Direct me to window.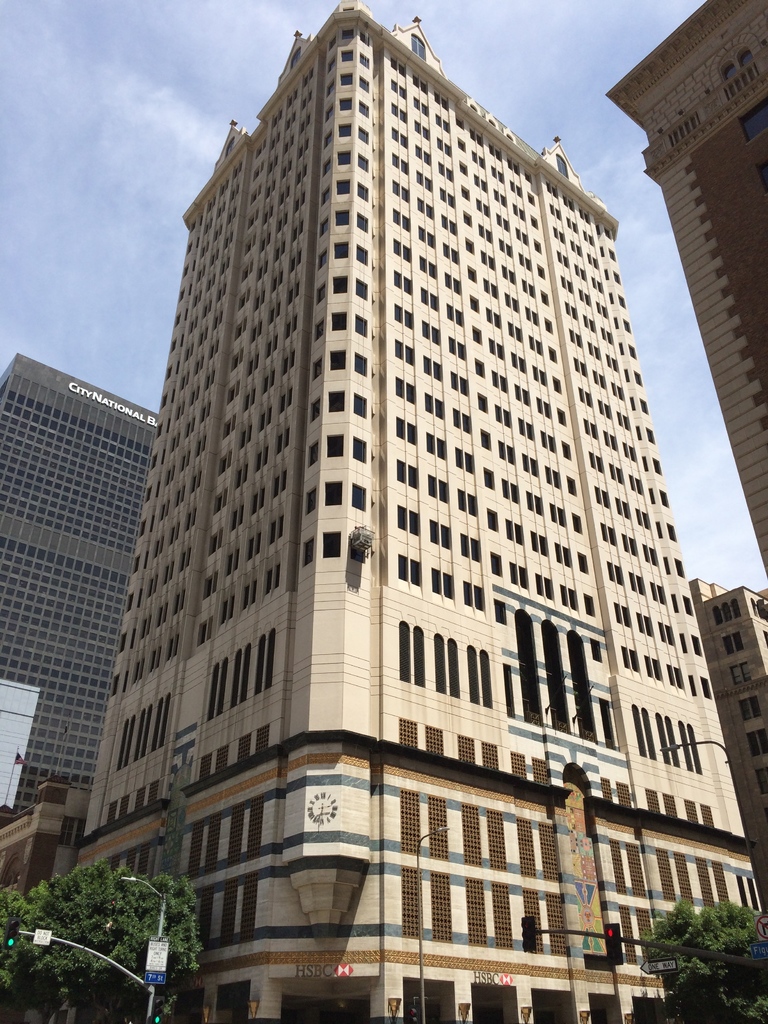
Direction: 413 97 428 118.
